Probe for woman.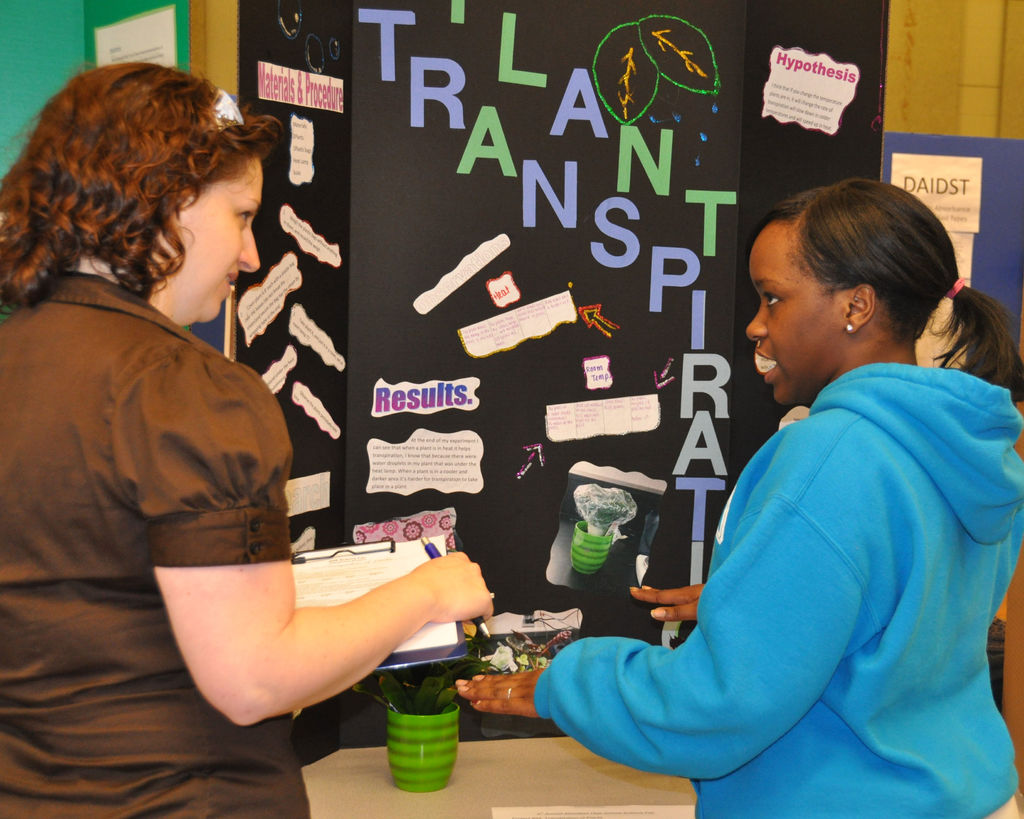
Probe result: <box>575,196,1010,818</box>.
